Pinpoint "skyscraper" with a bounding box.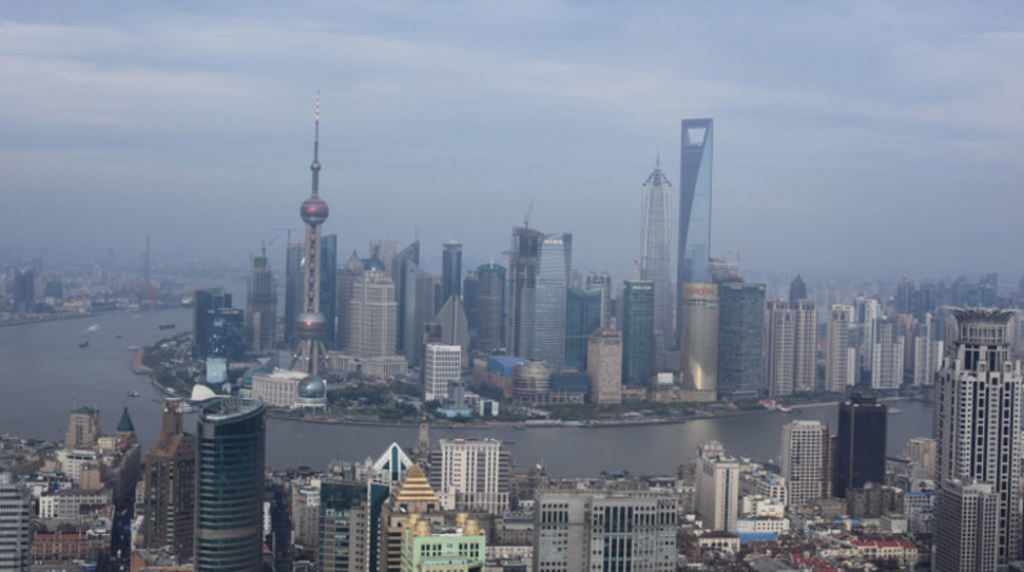
bbox=(159, 372, 266, 552).
